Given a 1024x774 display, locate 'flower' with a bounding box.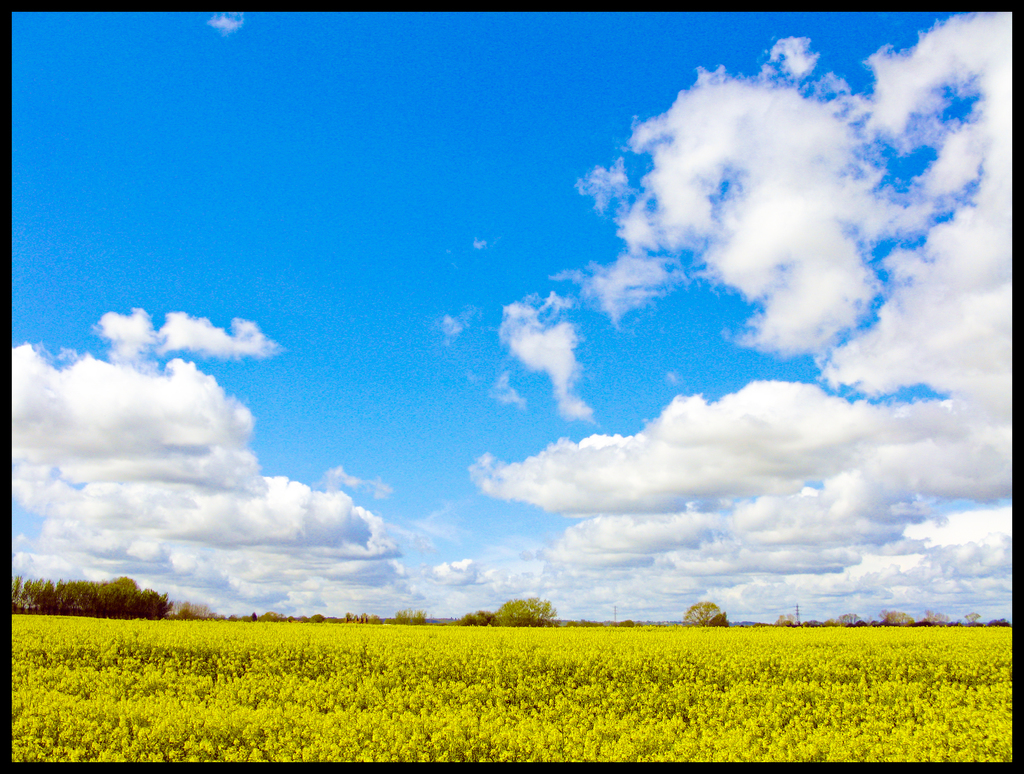
Located: left=660, top=686, right=681, bottom=705.
